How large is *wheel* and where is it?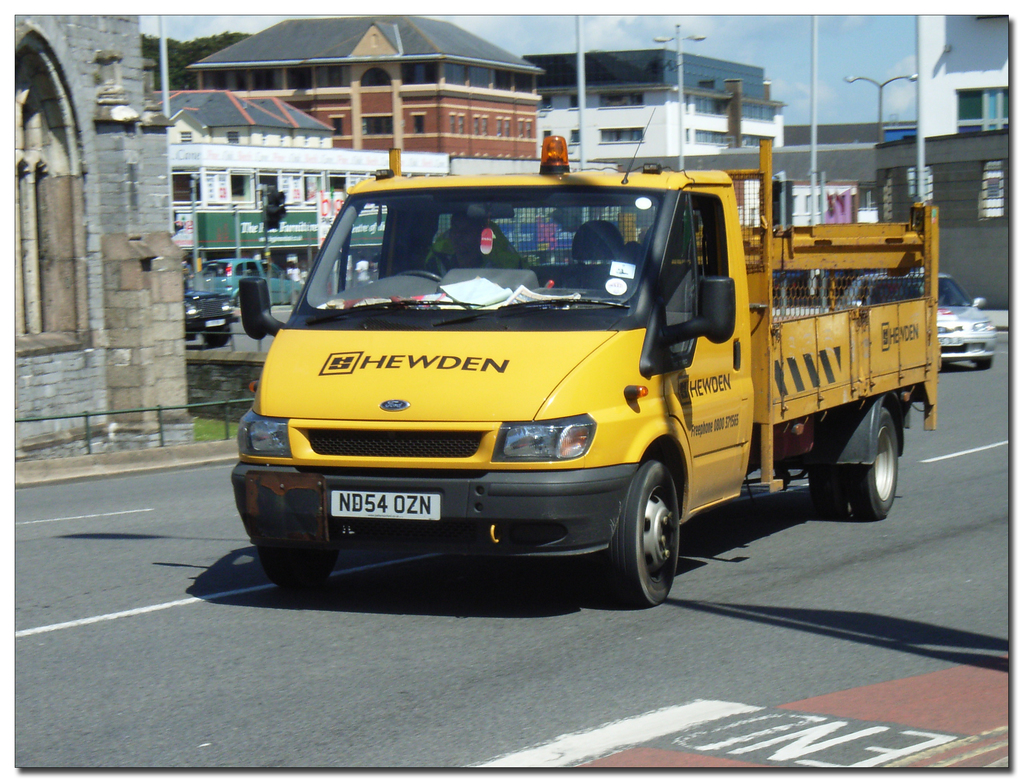
Bounding box: [left=257, top=545, right=338, bottom=588].
